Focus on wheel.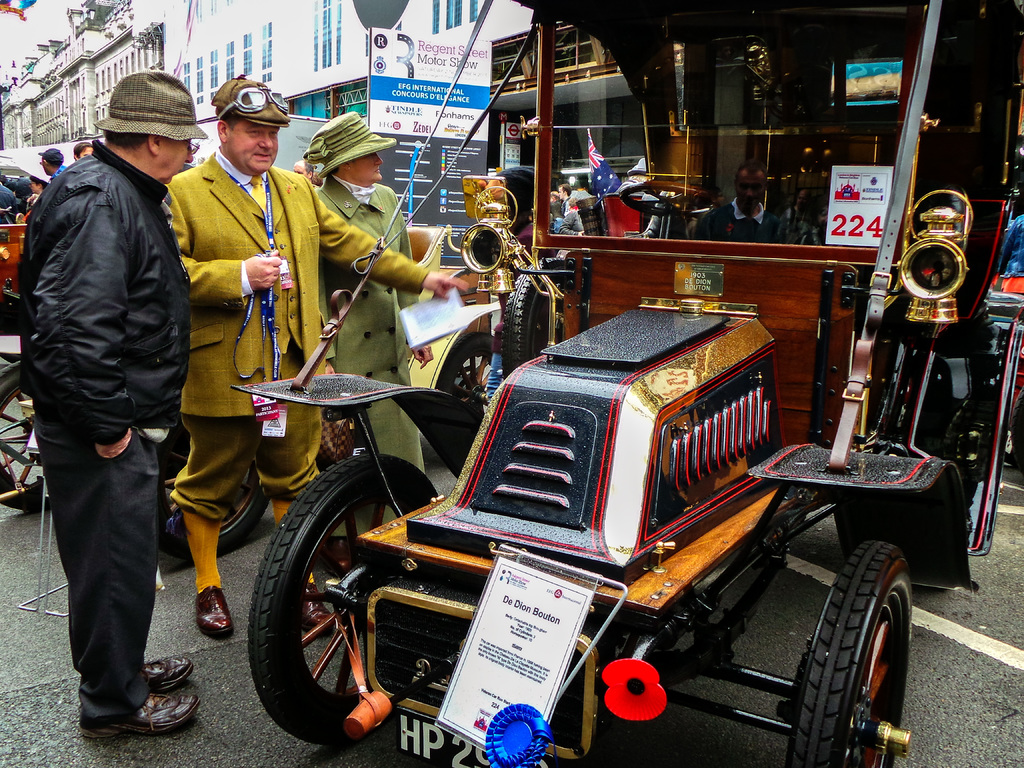
Focused at detection(157, 429, 269, 556).
